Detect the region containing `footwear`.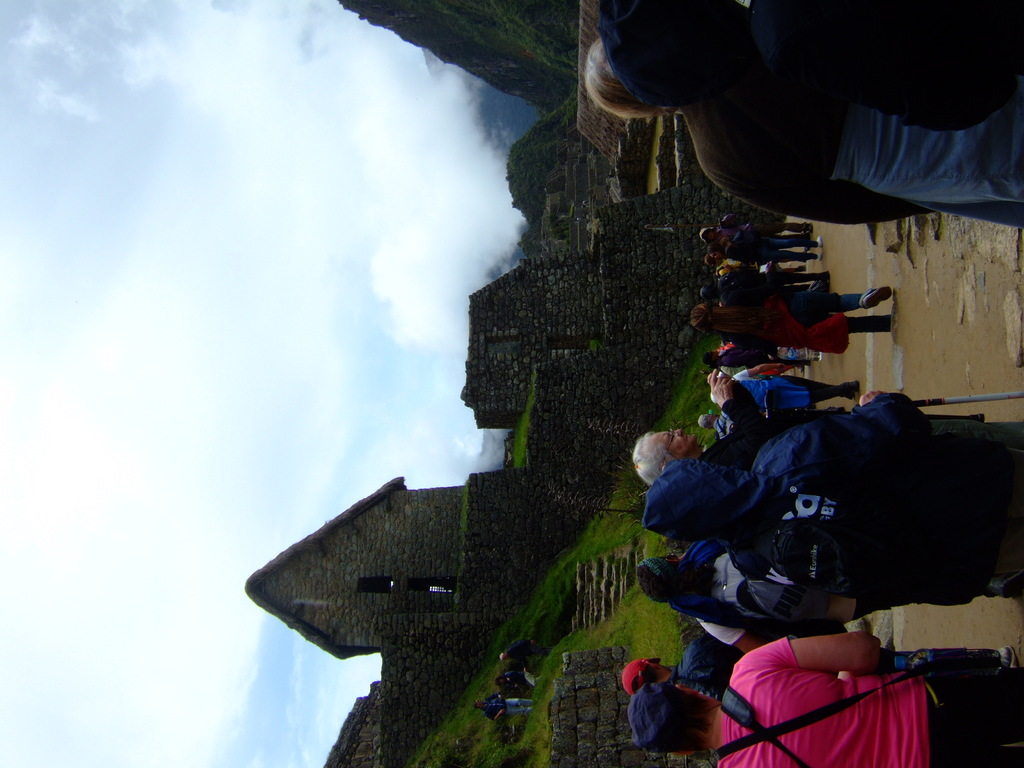
<bbox>842, 381, 860, 390</bbox>.
